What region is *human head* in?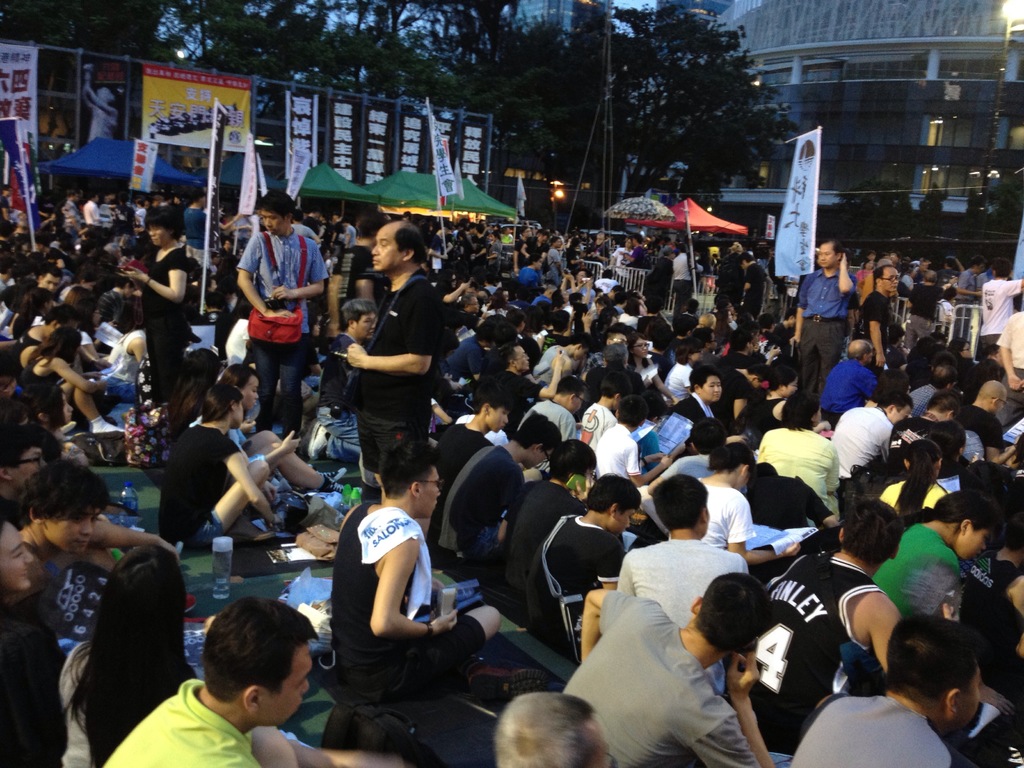
{"left": 765, "top": 365, "right": 799, "bottom": 401}.
